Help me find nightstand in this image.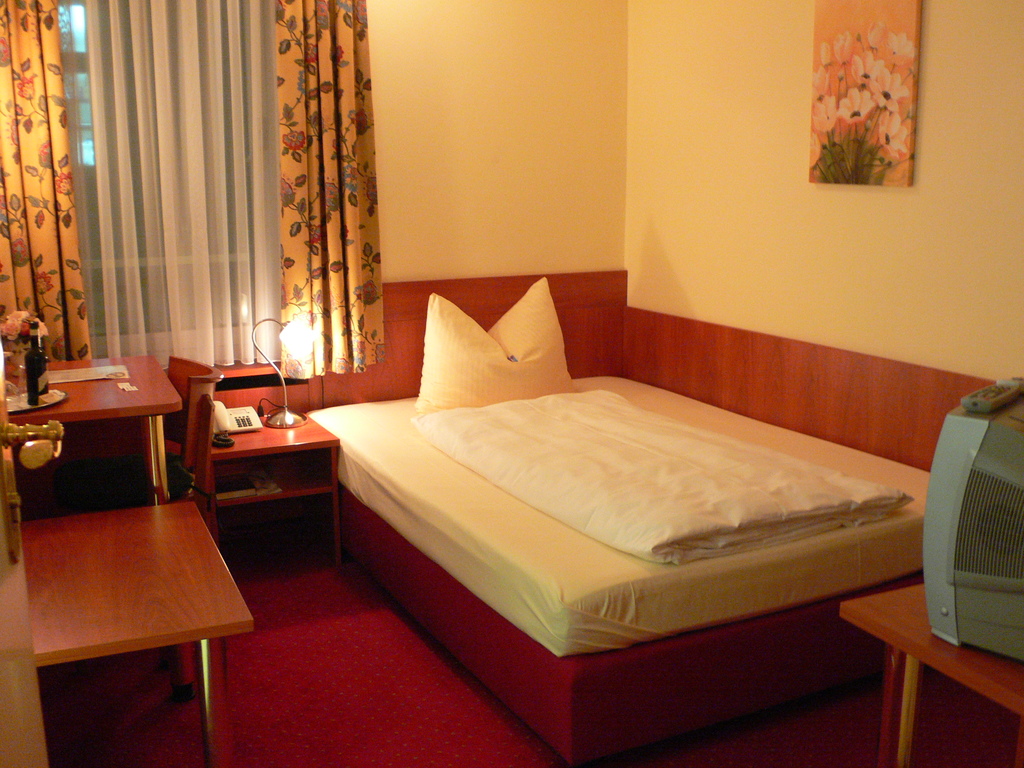
Found it: left=211, top=415, right=337, bottom=556.
